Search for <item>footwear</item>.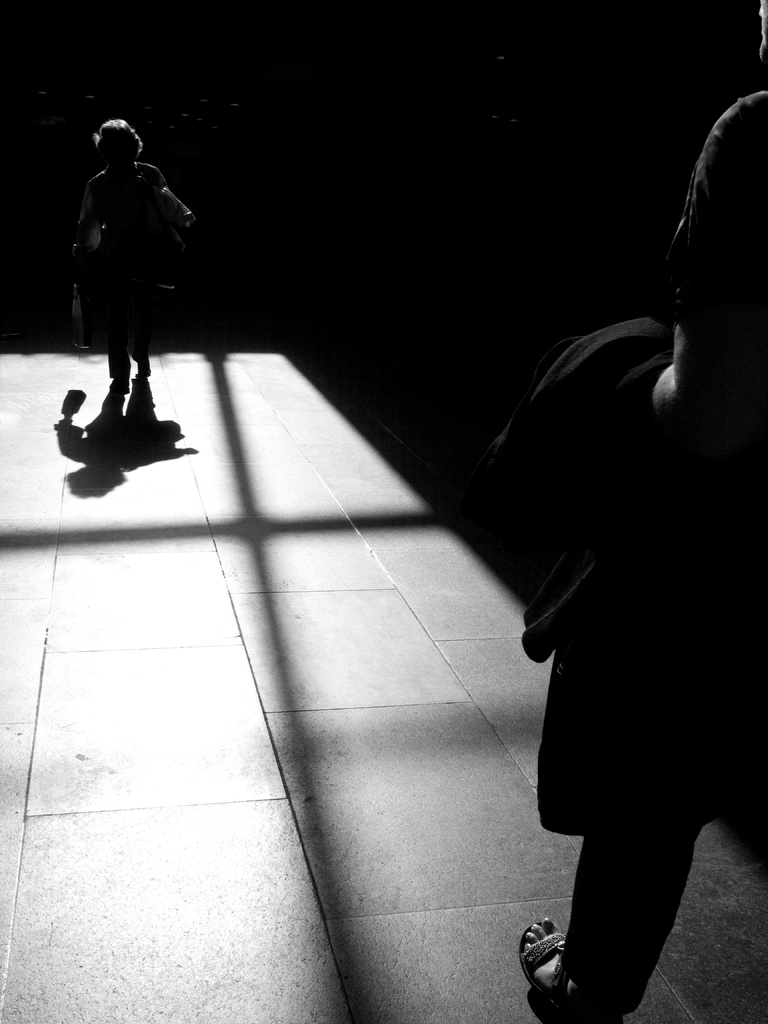
Found at {"left": 518, "top": 918, "right": 609, "bottom": 1023}.
